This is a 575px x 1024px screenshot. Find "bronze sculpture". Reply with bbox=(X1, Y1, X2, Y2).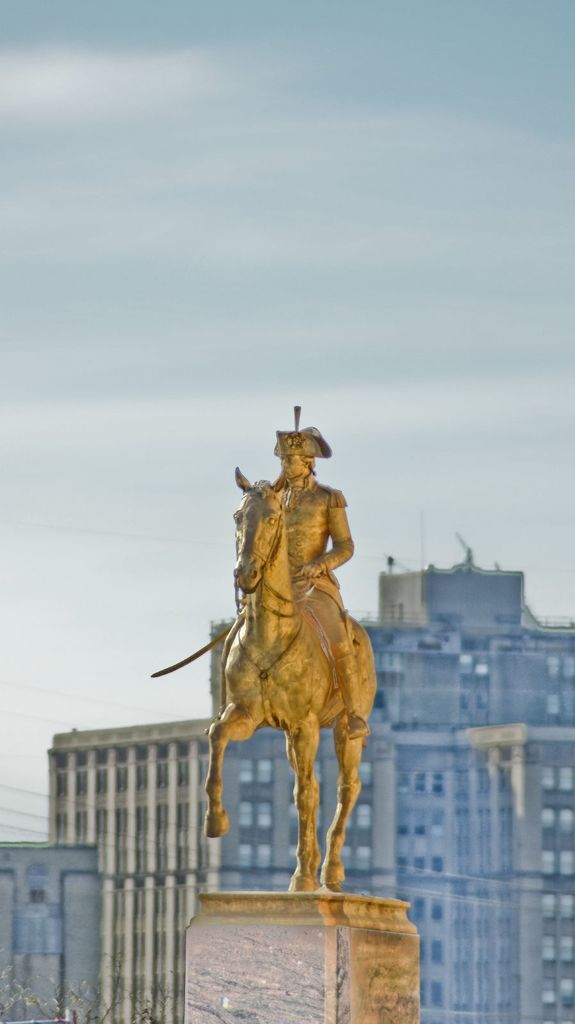
bbox=(149, 404, 374, 892).
